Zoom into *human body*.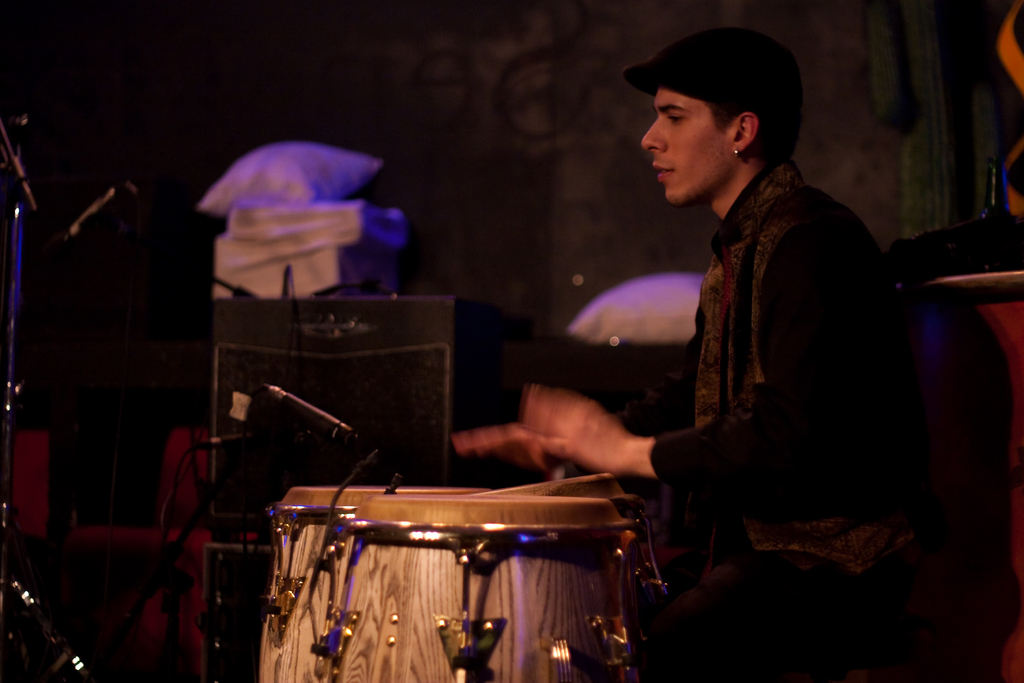
Zoom target: {"left": 451, "top": 32, "right": 916, "bottom": 682}.
